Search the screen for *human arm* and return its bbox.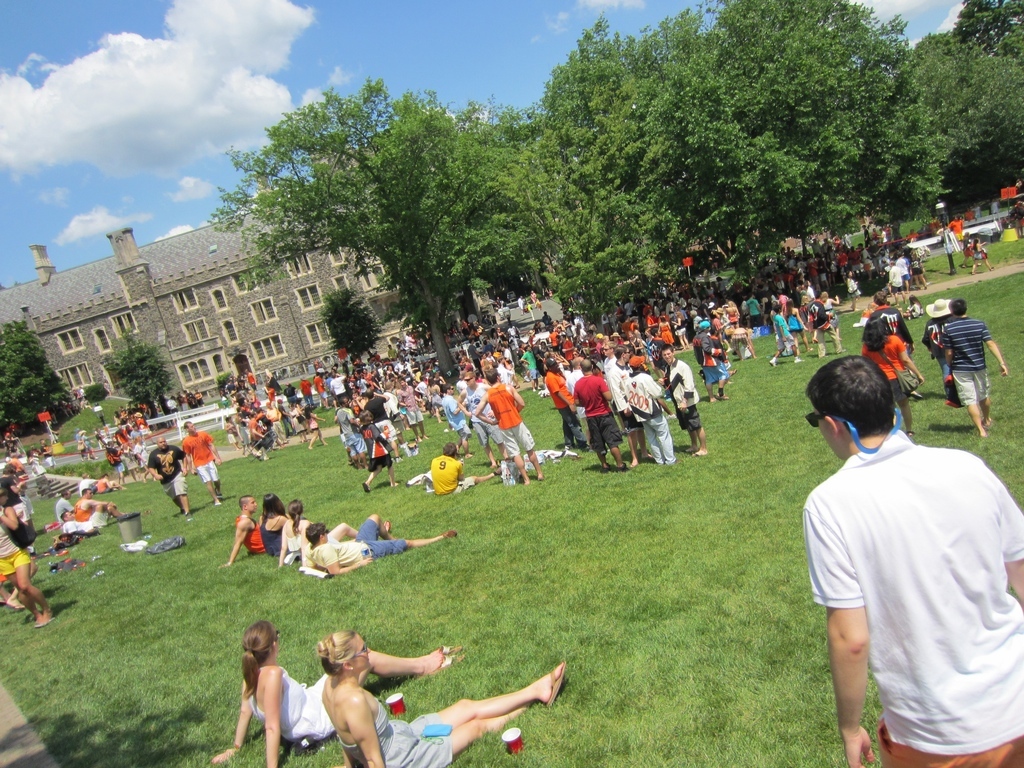
Found: bbox(219, 515, 248, 568).
